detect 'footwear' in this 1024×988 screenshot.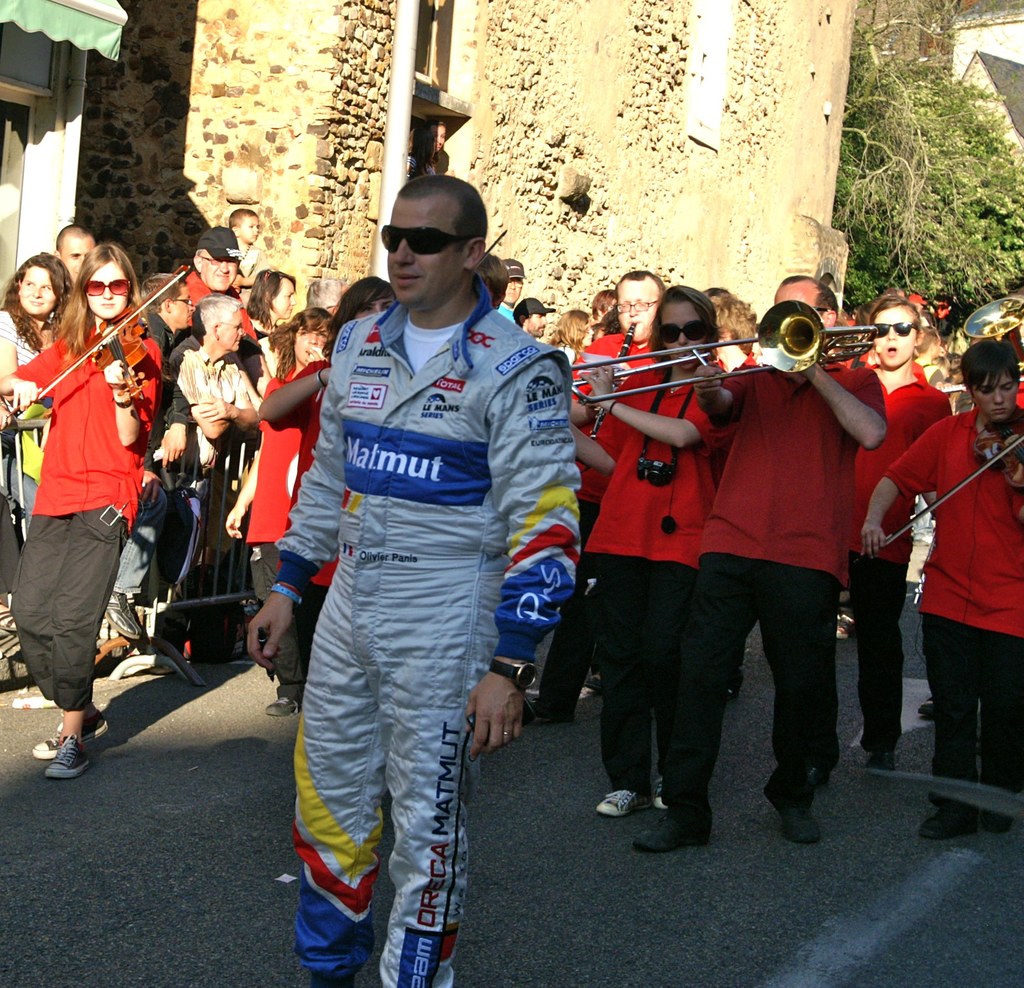
Detection: (left=858, top=738, right=906, bottom=772).
